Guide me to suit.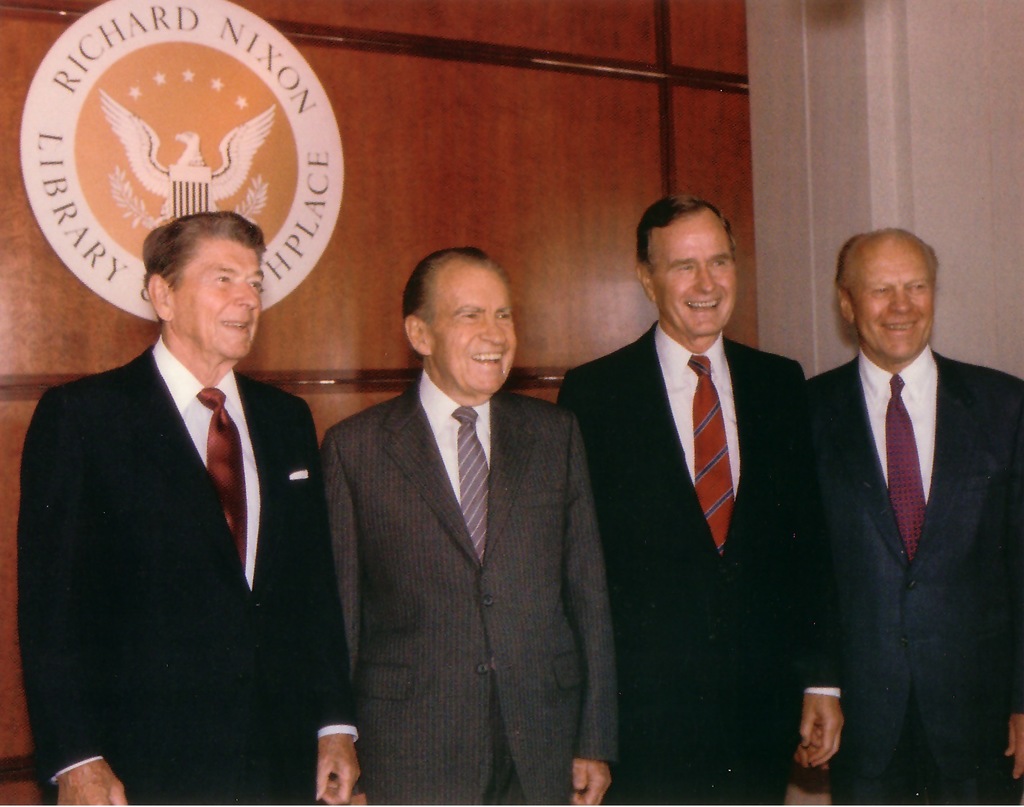
Guidance: bbox=[12, 332, 361, 806].
